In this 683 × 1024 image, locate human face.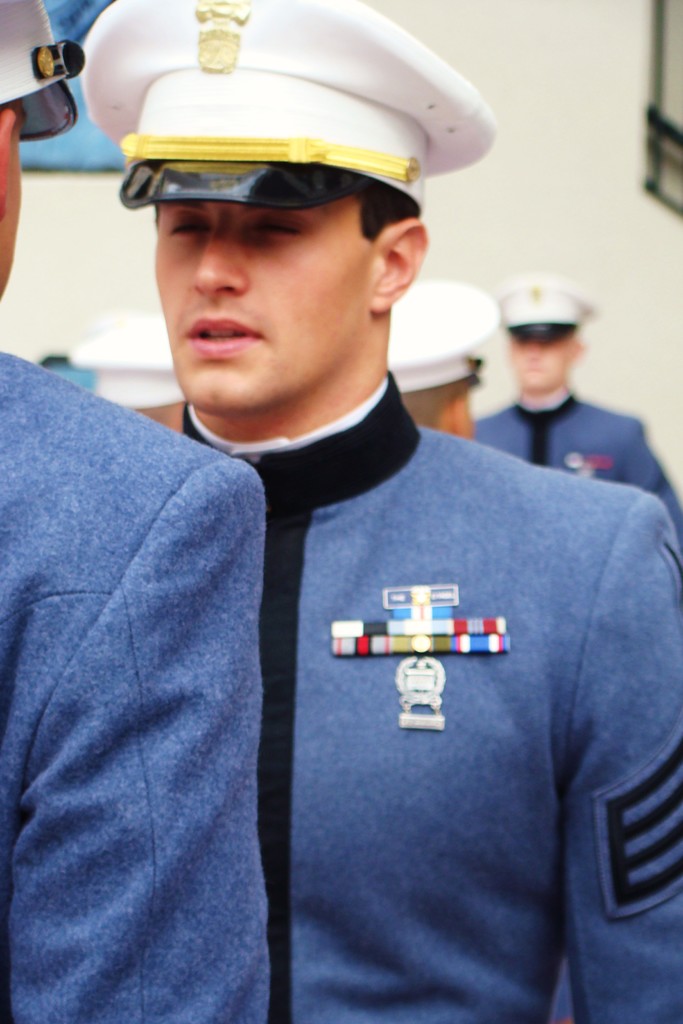
Bounding box: x1=502 y1=337 x2=575 y2=392.
